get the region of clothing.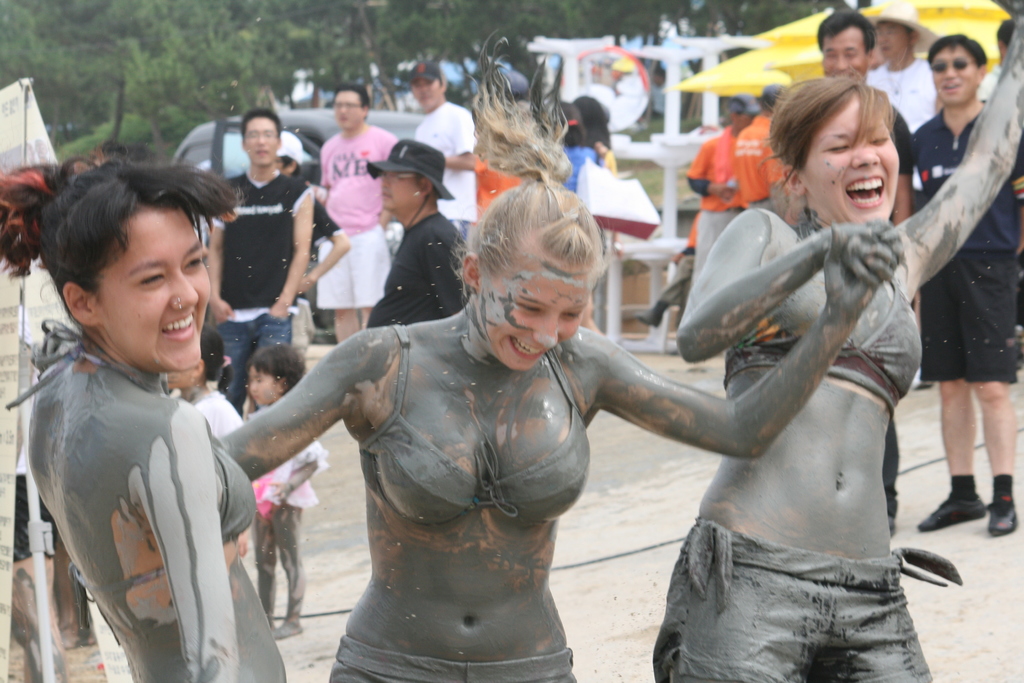
<box>659,527,958,682</box>.
